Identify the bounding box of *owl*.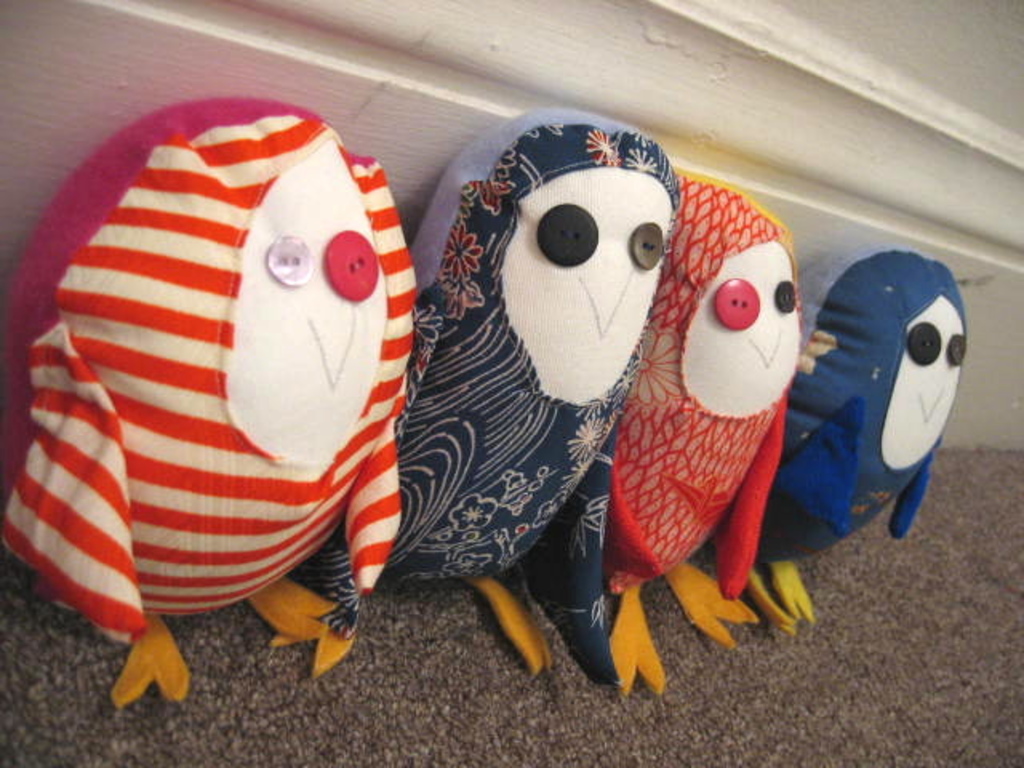
{"left": 610, "top": 171, "right": 790, "bottom": 693}.
